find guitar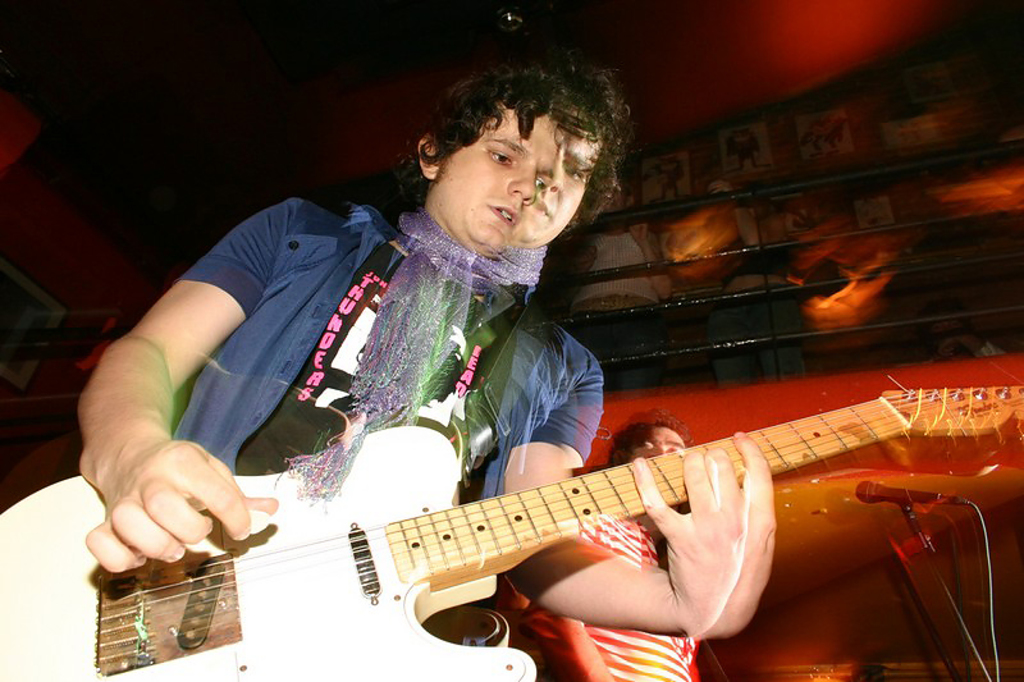
[193,397,991,660]
